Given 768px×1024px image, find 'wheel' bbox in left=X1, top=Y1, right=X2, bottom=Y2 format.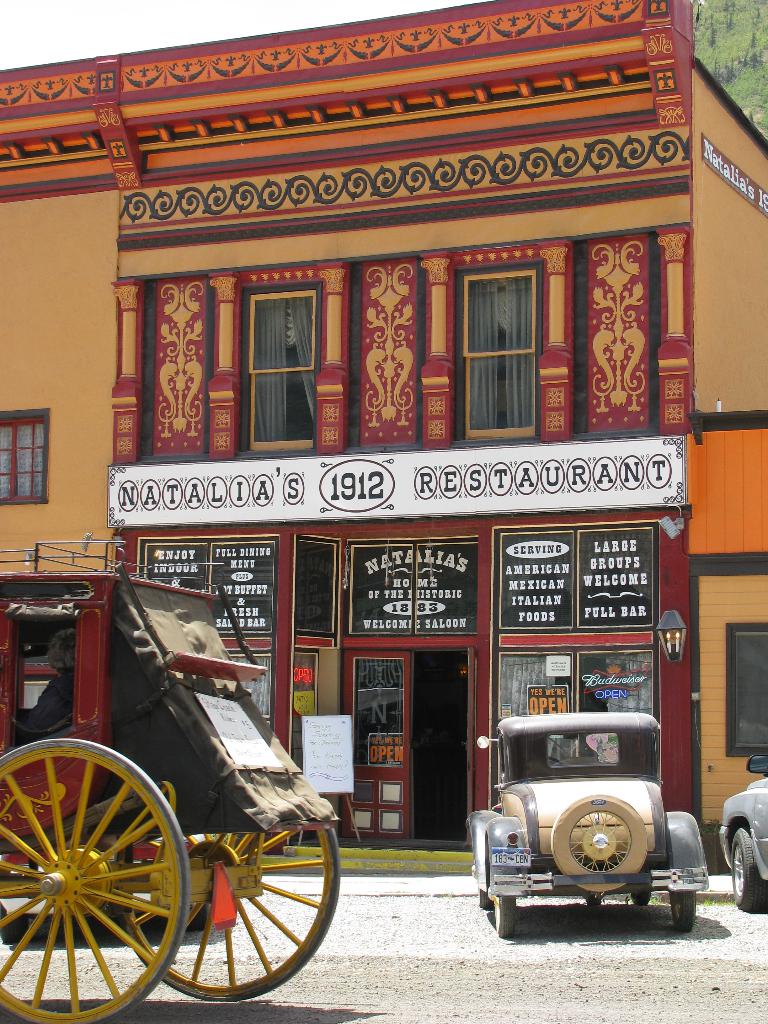
left=725, top=825, right=767, bottom=911.
